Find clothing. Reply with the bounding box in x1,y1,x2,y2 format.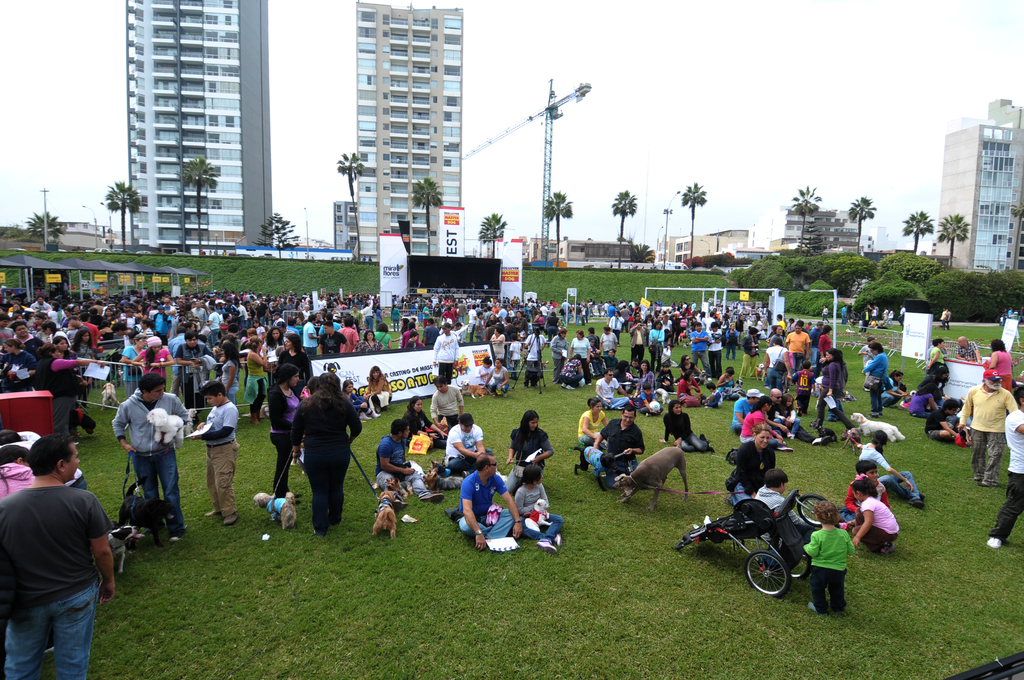
723,327,739,359.
